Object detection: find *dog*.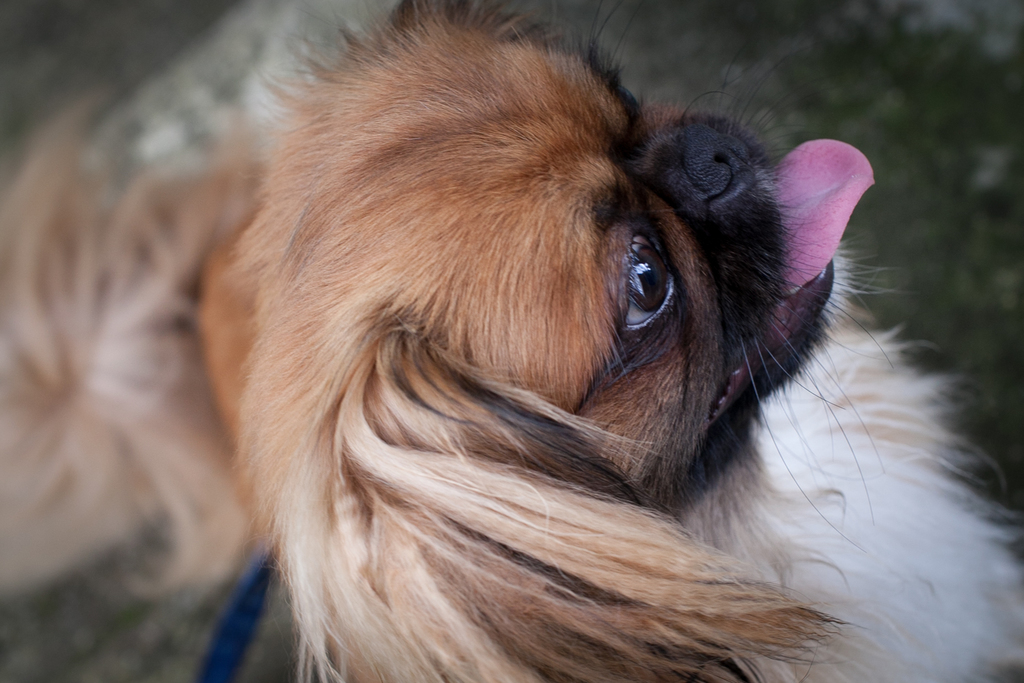
box(0, 0, 1023, 682).
